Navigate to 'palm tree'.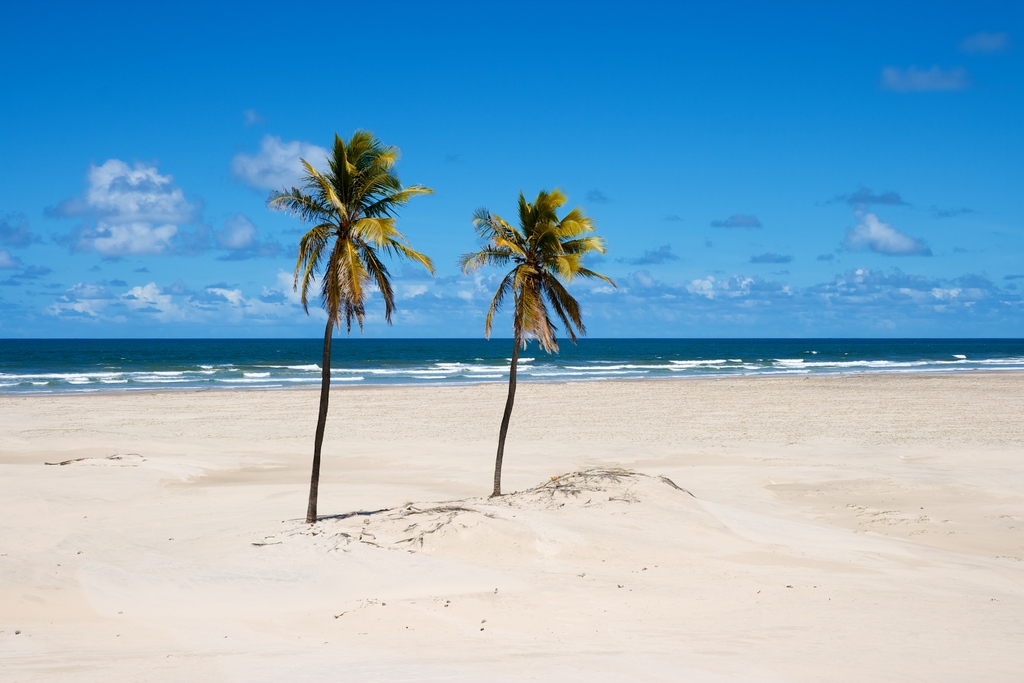
Navigation target: (left=453, top=179, right=591, bottom=486).
